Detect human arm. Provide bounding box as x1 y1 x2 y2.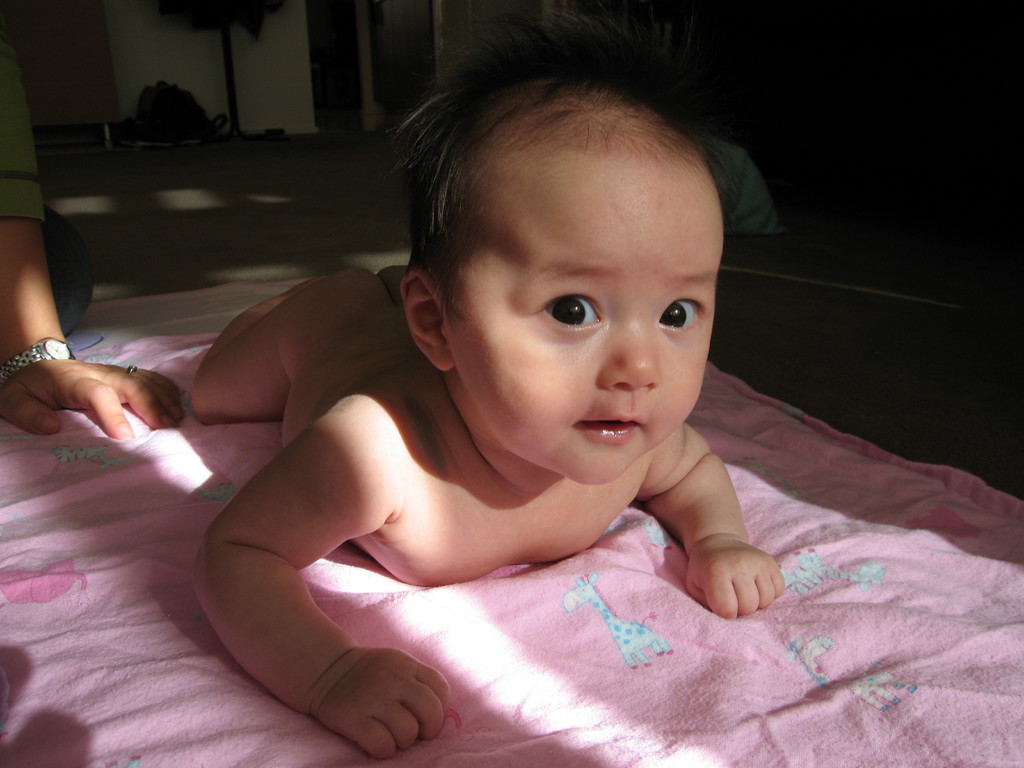
0 44 191 450.
